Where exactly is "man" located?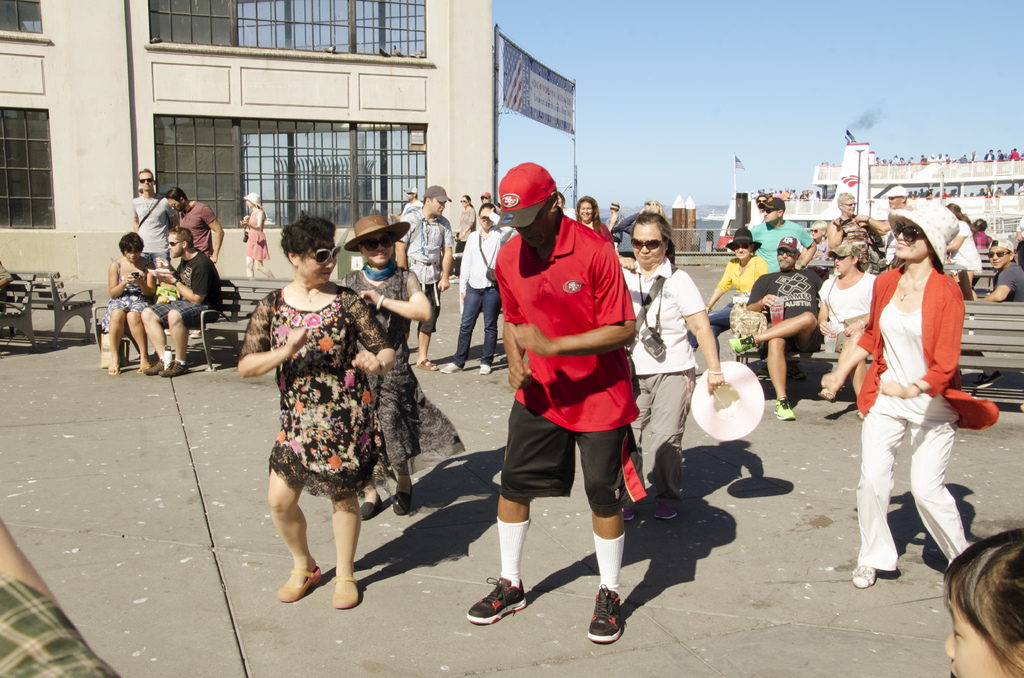
Its bounding box is [472,165,658,633].
